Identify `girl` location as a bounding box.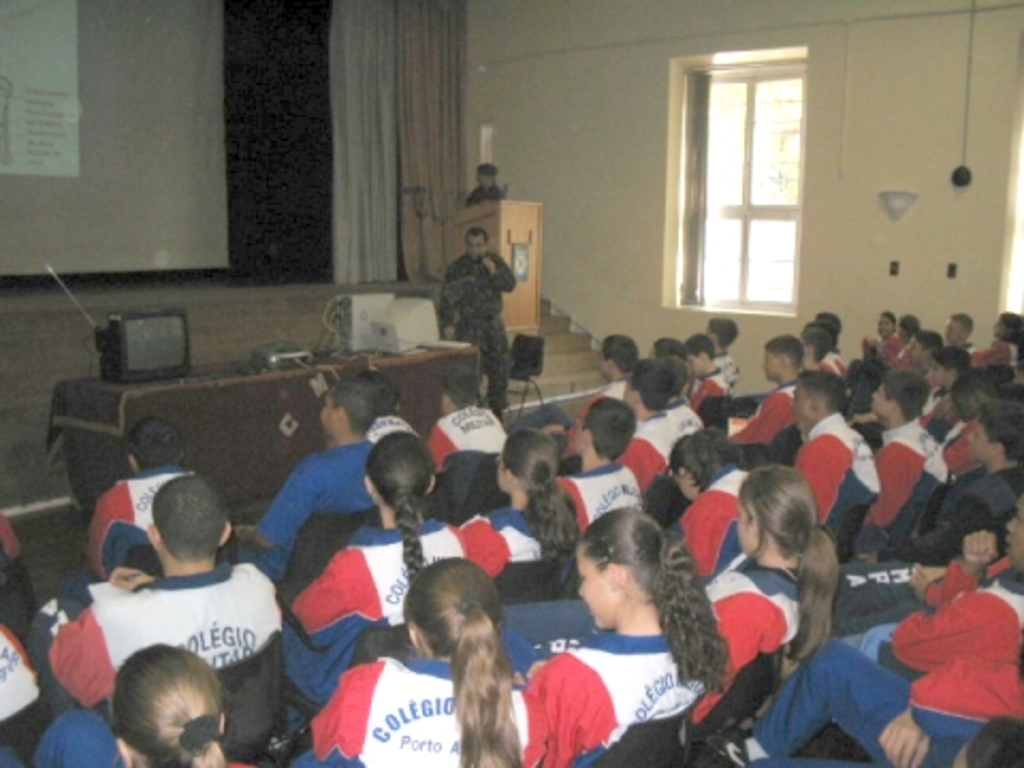
pyautogui.locateOnScreen(506, 506, 734, 766).
